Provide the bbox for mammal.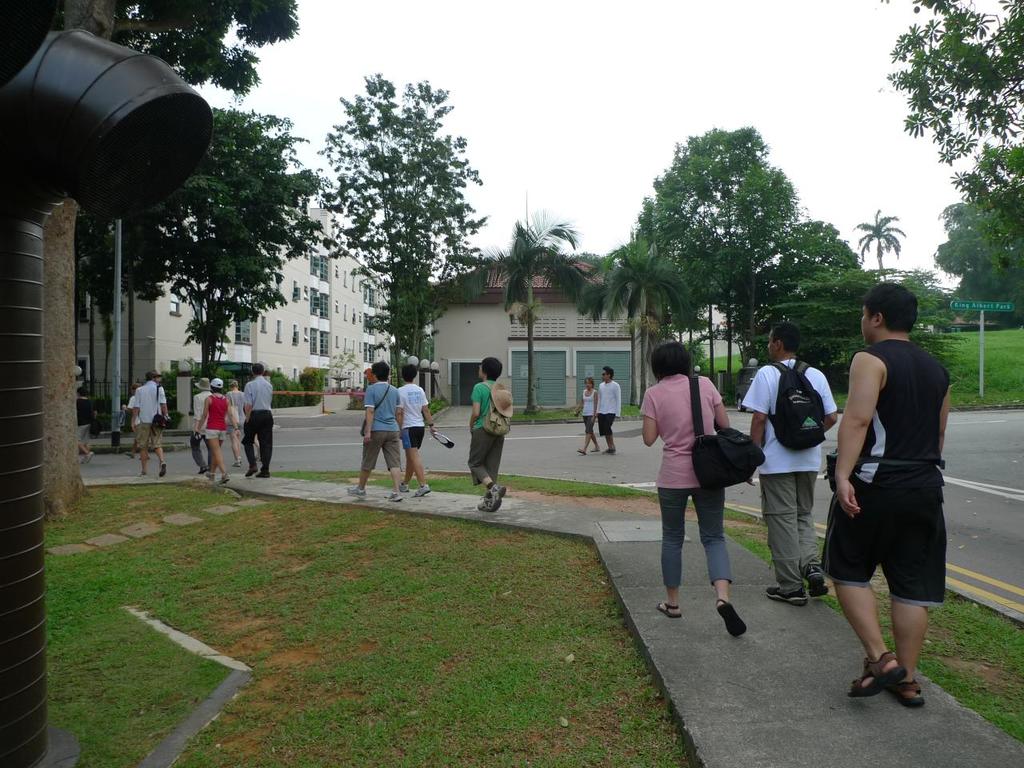
226,383,242,467.
